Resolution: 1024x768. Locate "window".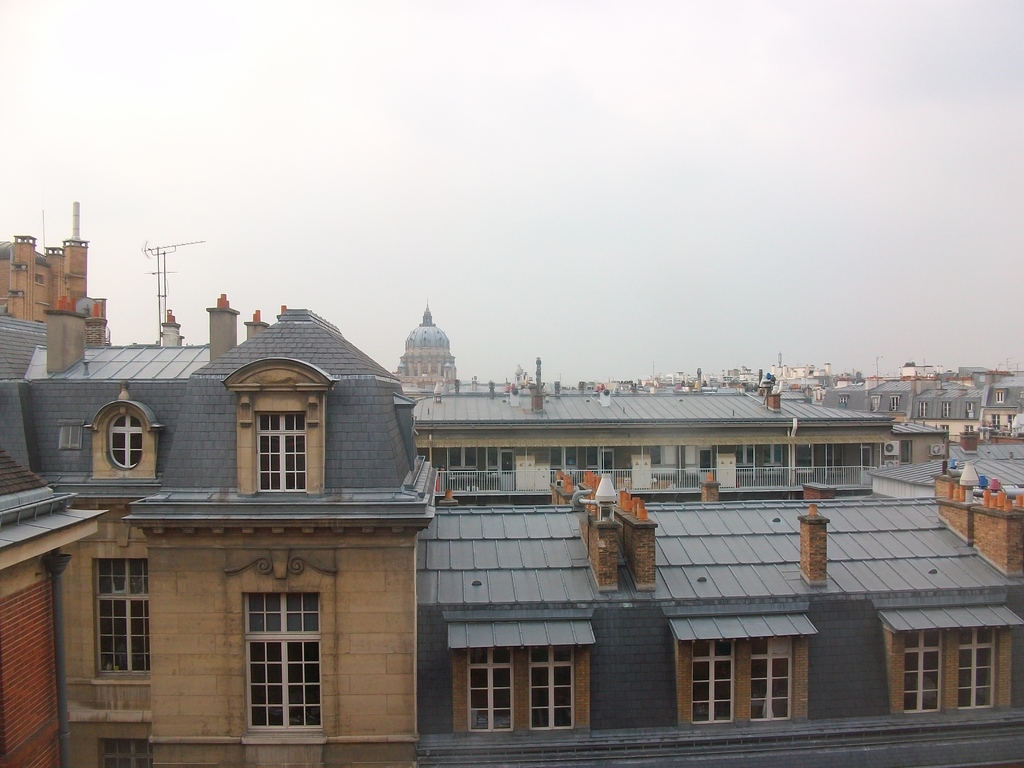
select_region(107, 412, 145, 474).
